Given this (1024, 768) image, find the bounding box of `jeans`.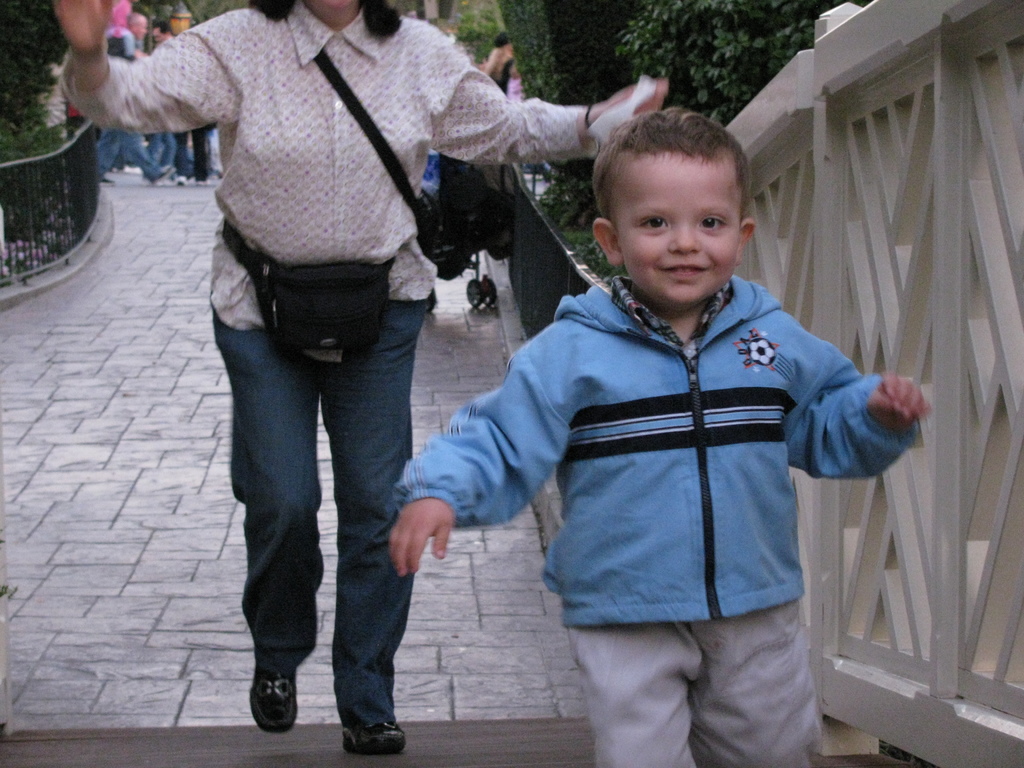
x1=167 y1=134 x2=209 y2=171.
